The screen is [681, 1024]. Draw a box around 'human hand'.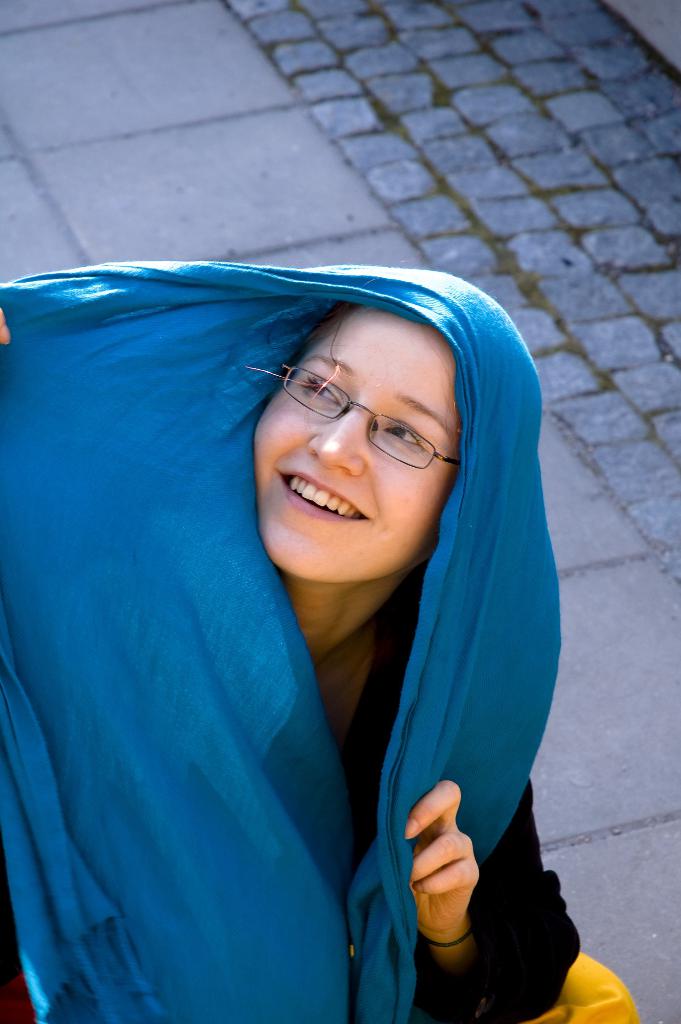
region(0, 307, 12, 353).
